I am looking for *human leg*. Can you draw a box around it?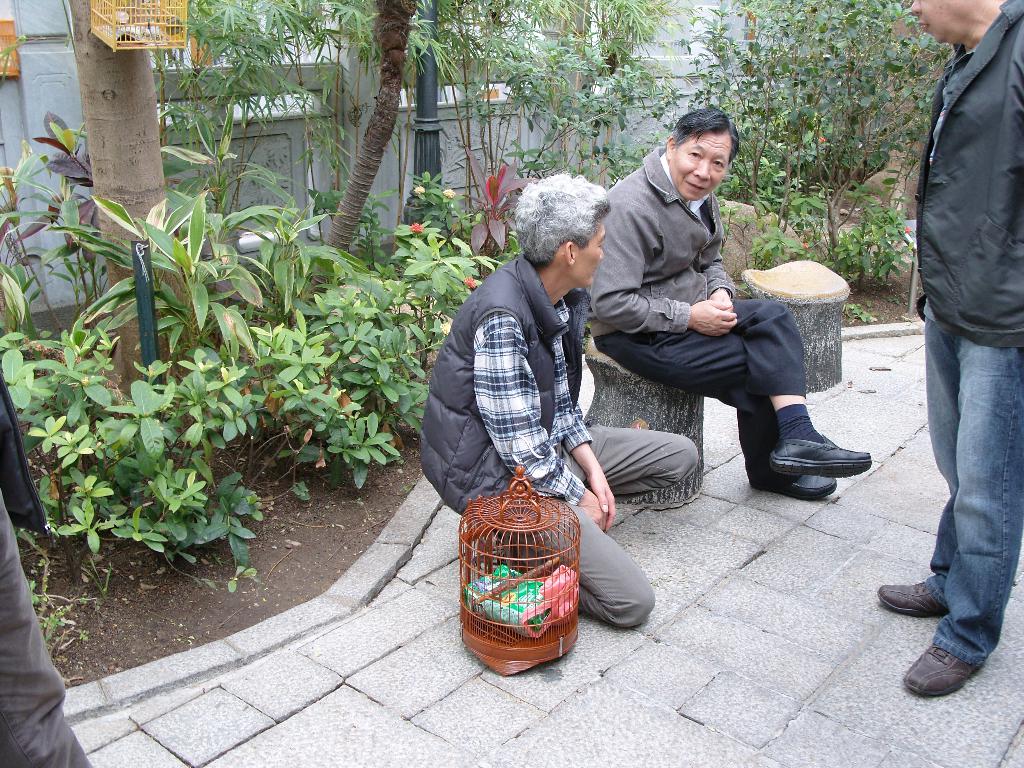
Sure, the bounding box is <box>570,502,653,627</box>.
